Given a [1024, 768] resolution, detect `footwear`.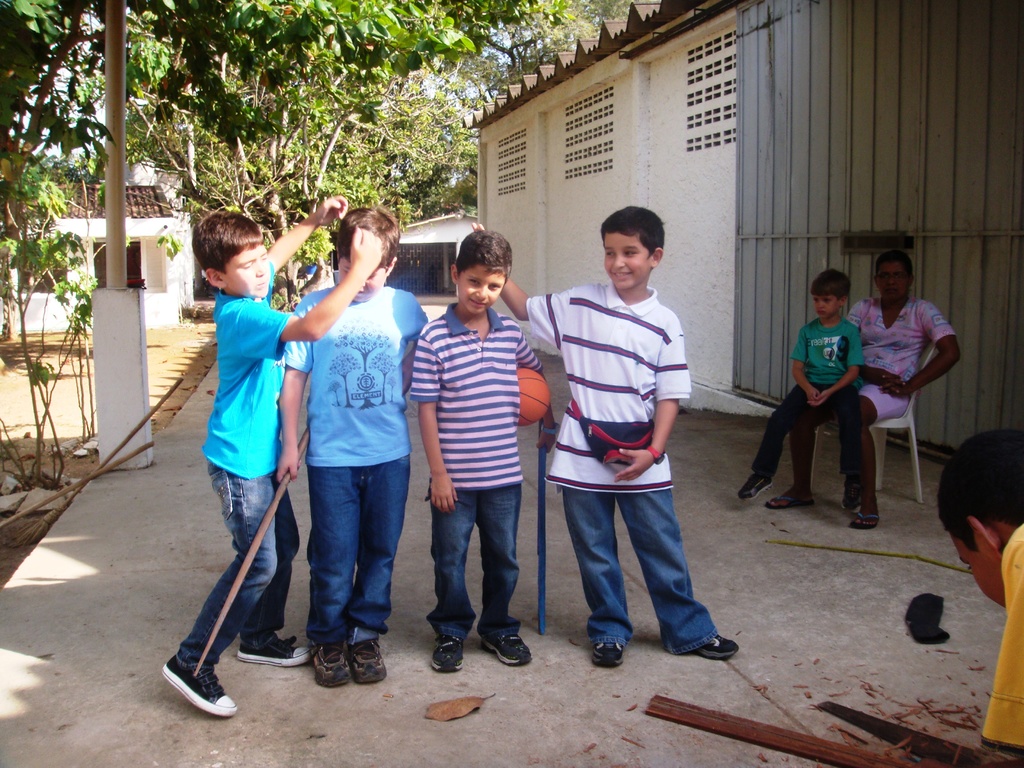
(842,477,861,515).
